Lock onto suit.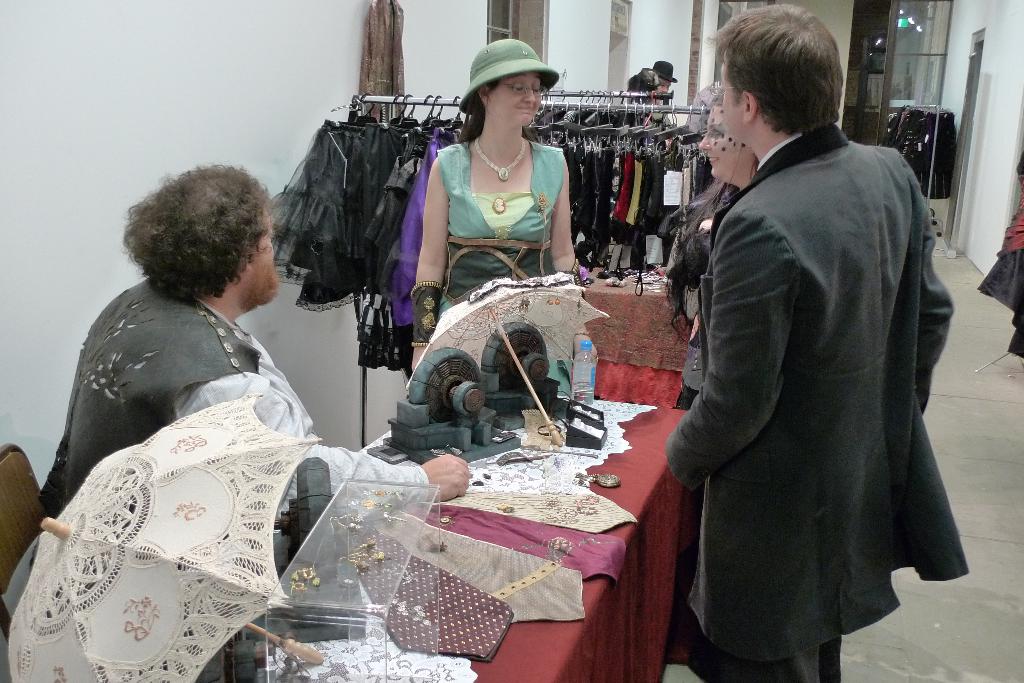
Locked: Rect(668, 13, 962, 682).
